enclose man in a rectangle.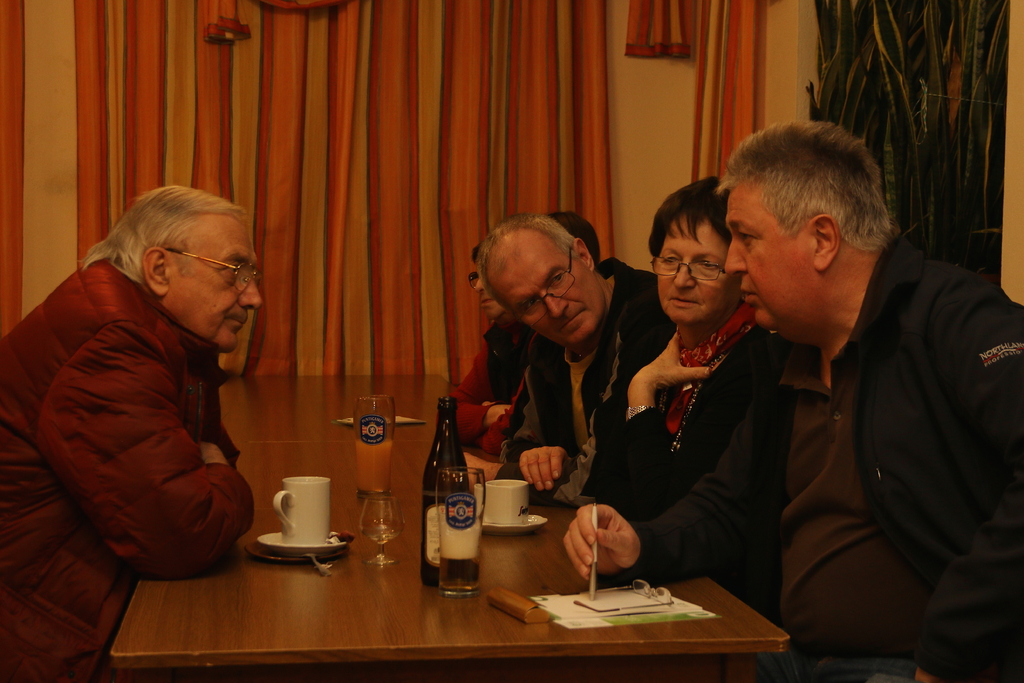
rect(474, 208, 680, 507).
